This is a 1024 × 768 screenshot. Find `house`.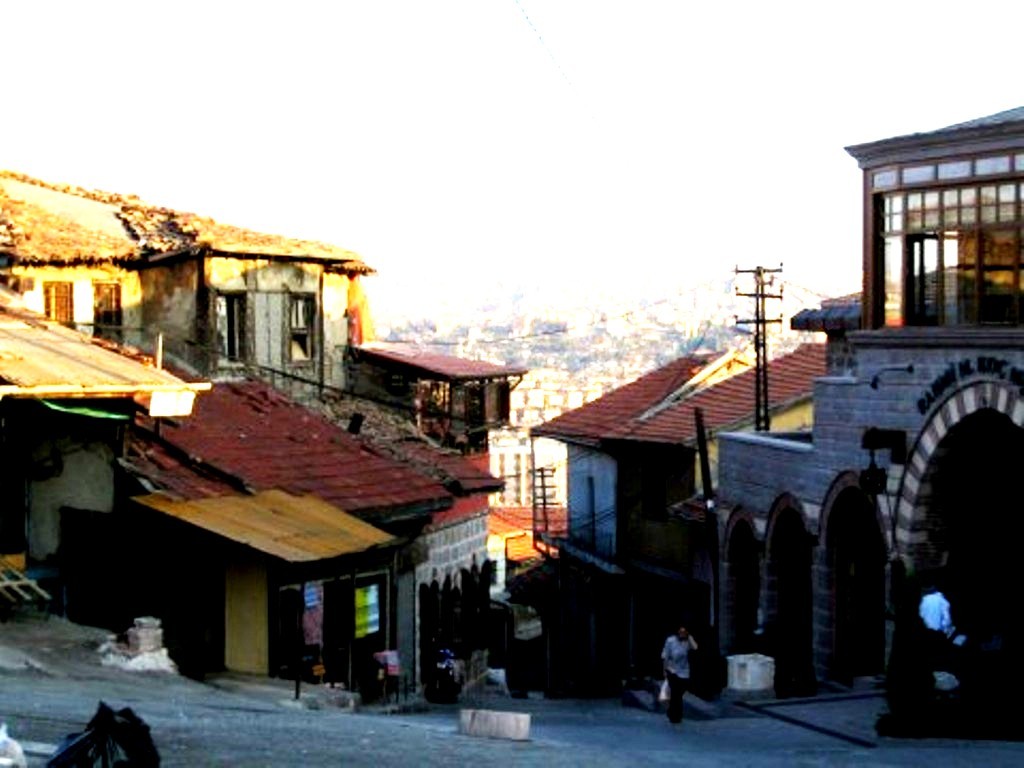
Bounding box: x1=0 y1=175 x2=368 y2=391.
